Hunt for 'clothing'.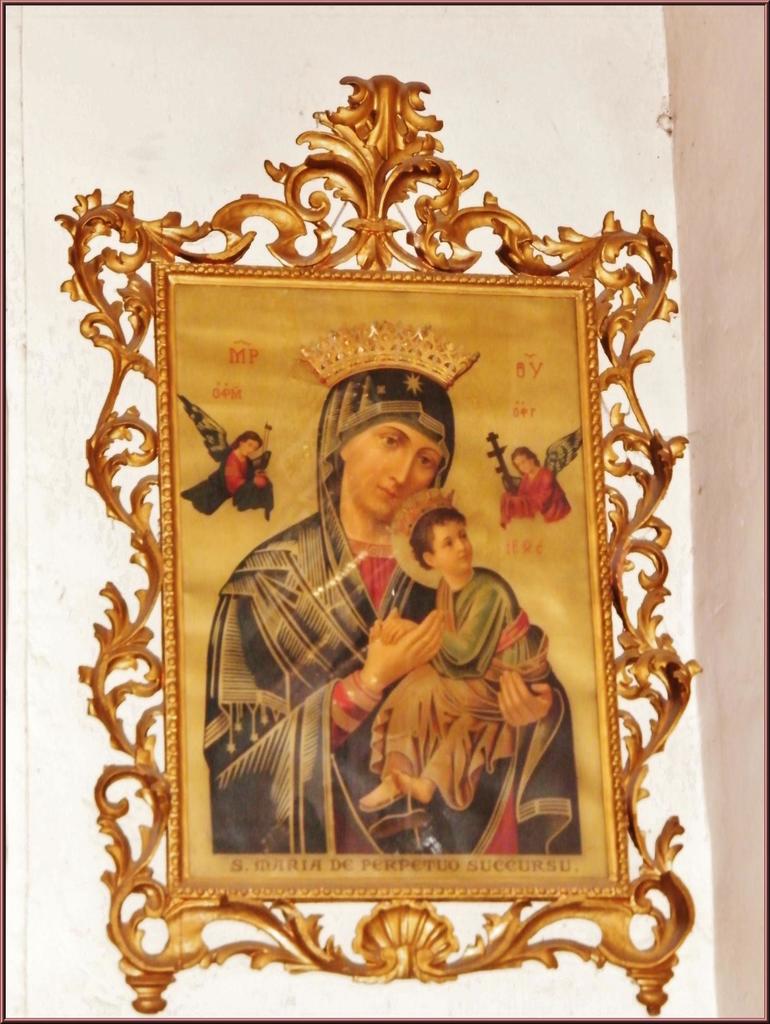
Hunted down at {"left": 499, "top": 465, "right": 571, "bottom": 531}.
